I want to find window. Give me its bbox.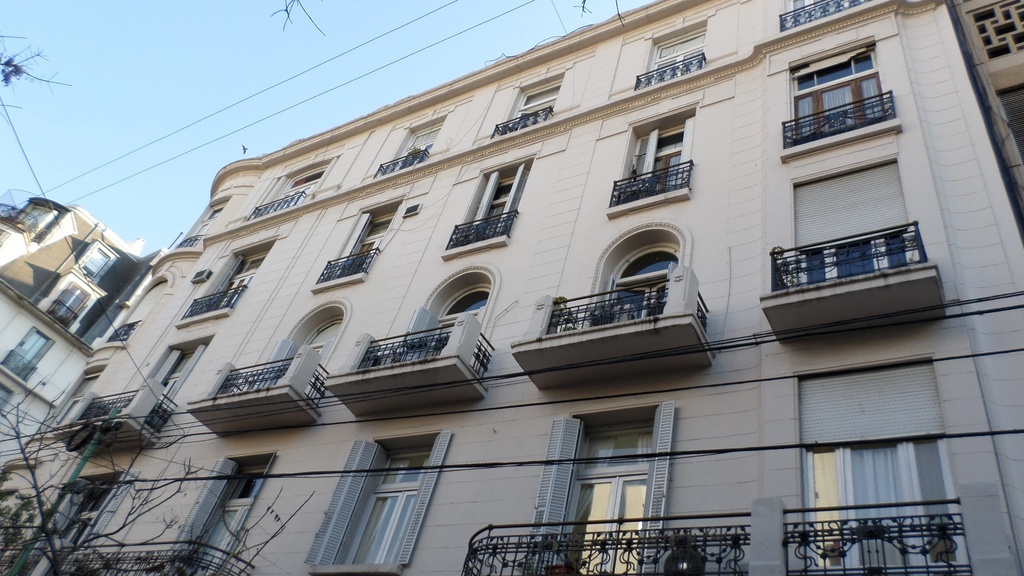
detection(603, 254, 671, 318).
